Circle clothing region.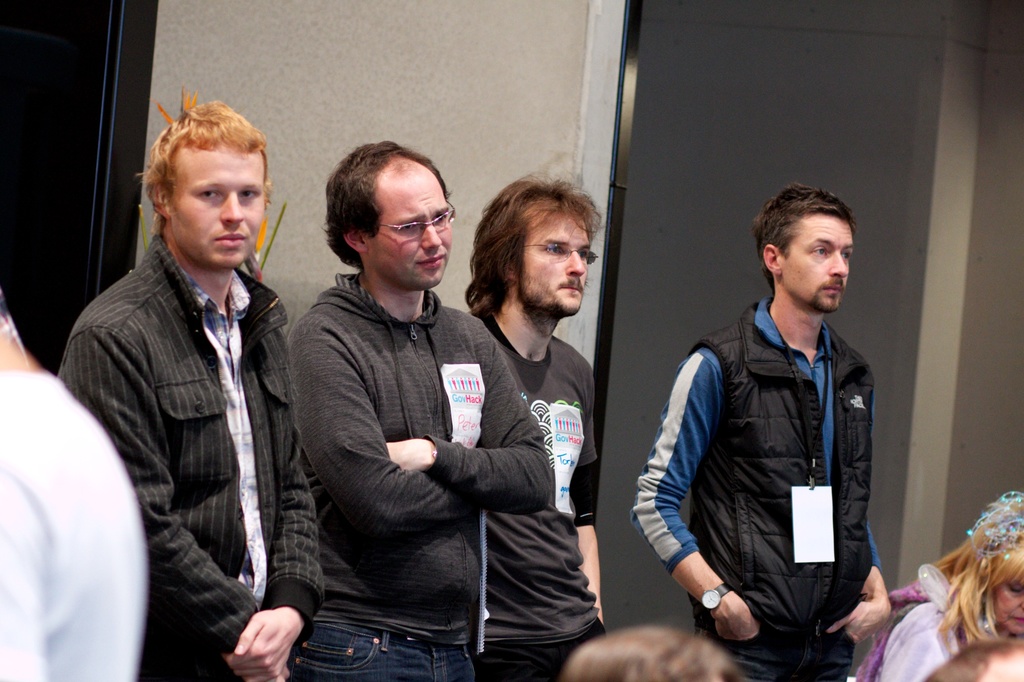
Region: select_region(69, 151, 321, 680).
